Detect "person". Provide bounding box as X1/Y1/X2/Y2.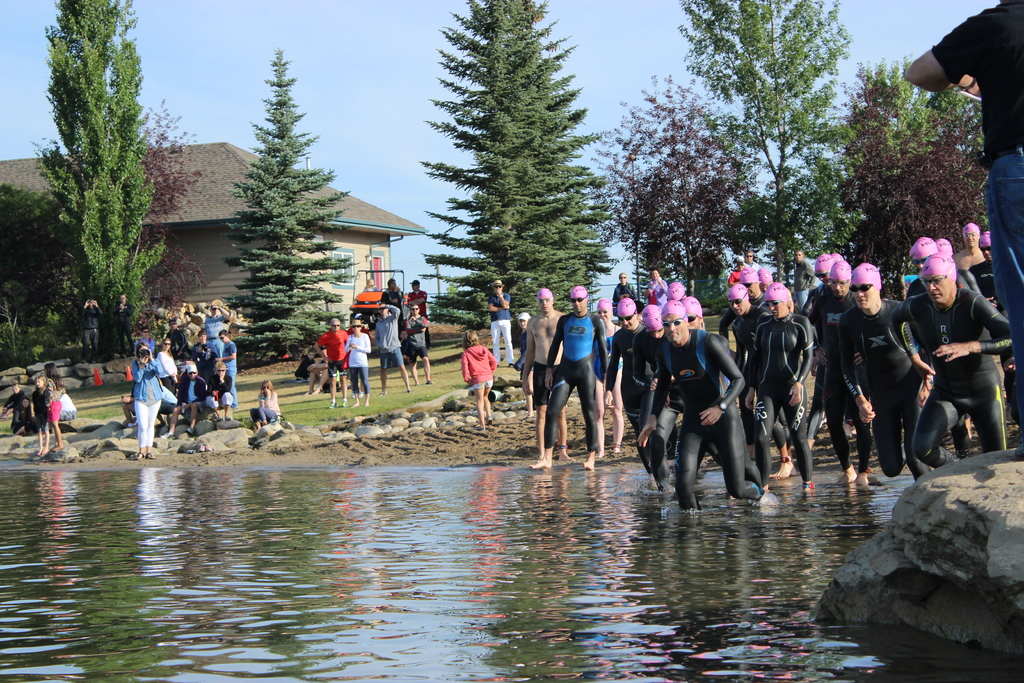
49/388/79/432.
